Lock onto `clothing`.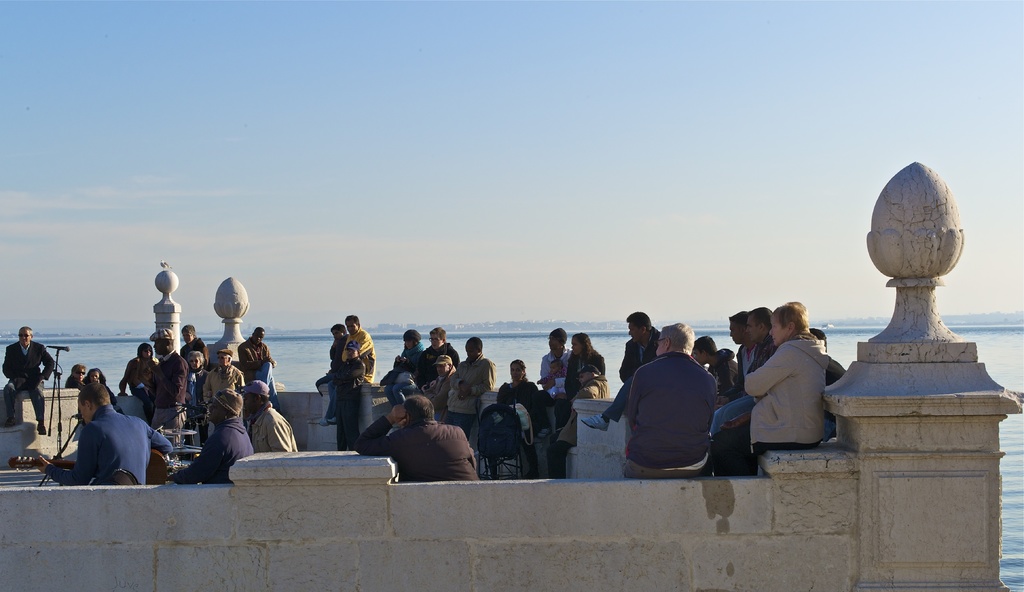
Locked: 147:352:188:429.
